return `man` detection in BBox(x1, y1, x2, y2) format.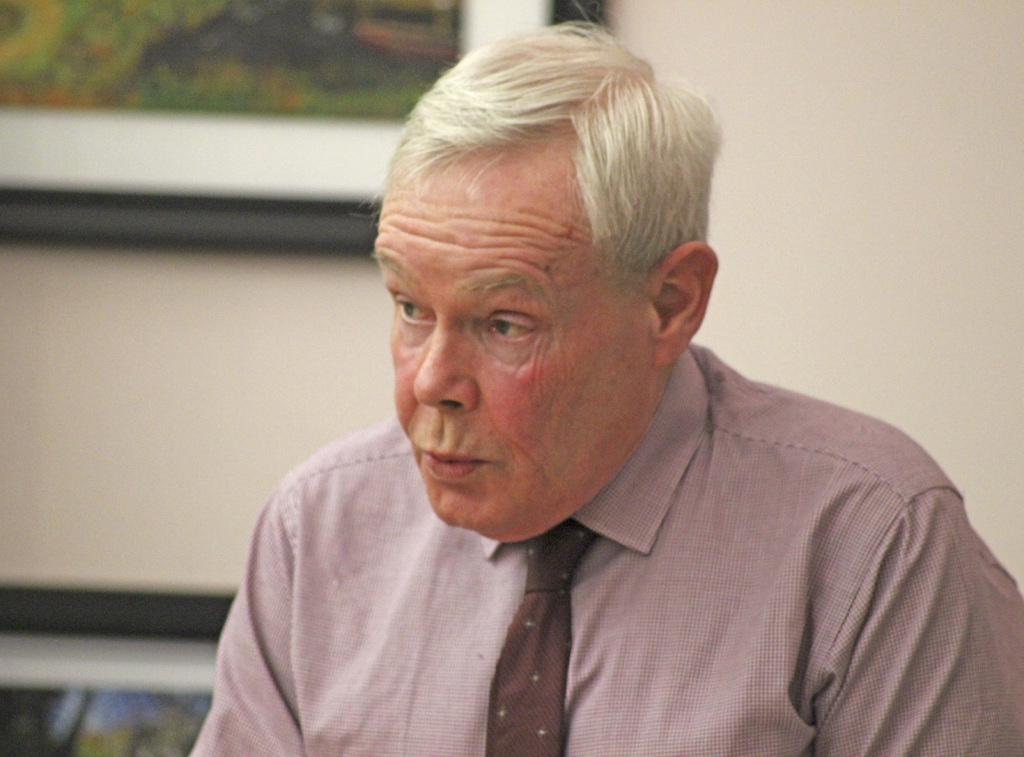
BBox(197, 44, 1023, 749).
